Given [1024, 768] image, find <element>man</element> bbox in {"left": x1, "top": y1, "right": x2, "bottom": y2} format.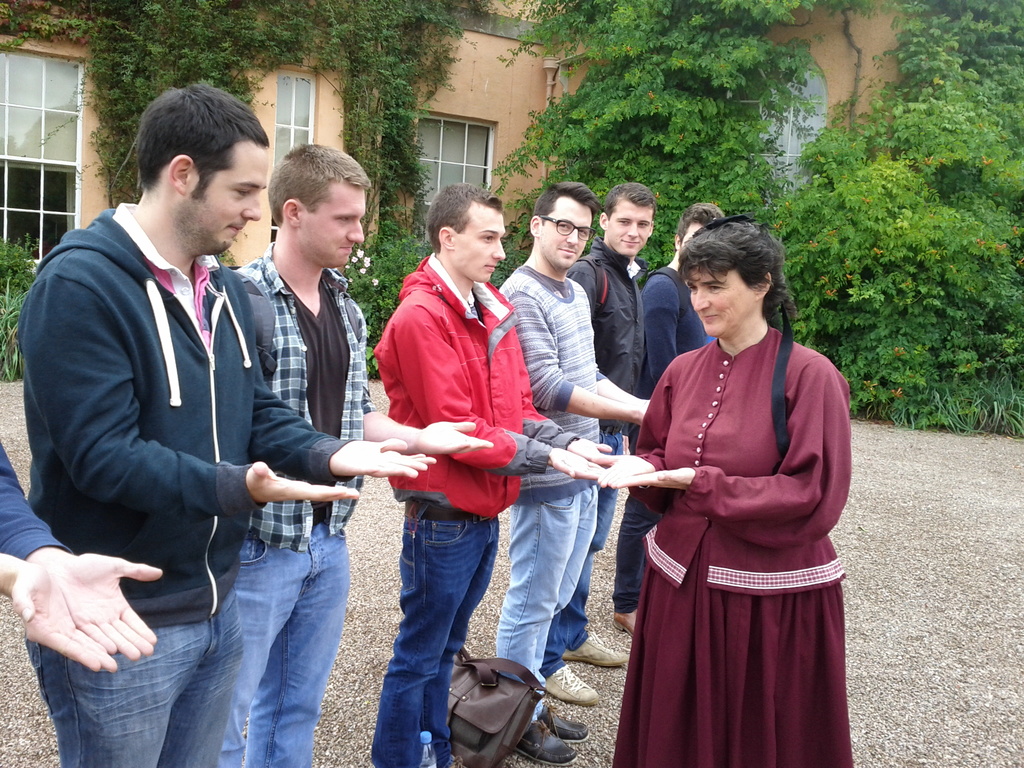
{"left": 497, "top": 181, "right": 662, "bottom": 760}.
